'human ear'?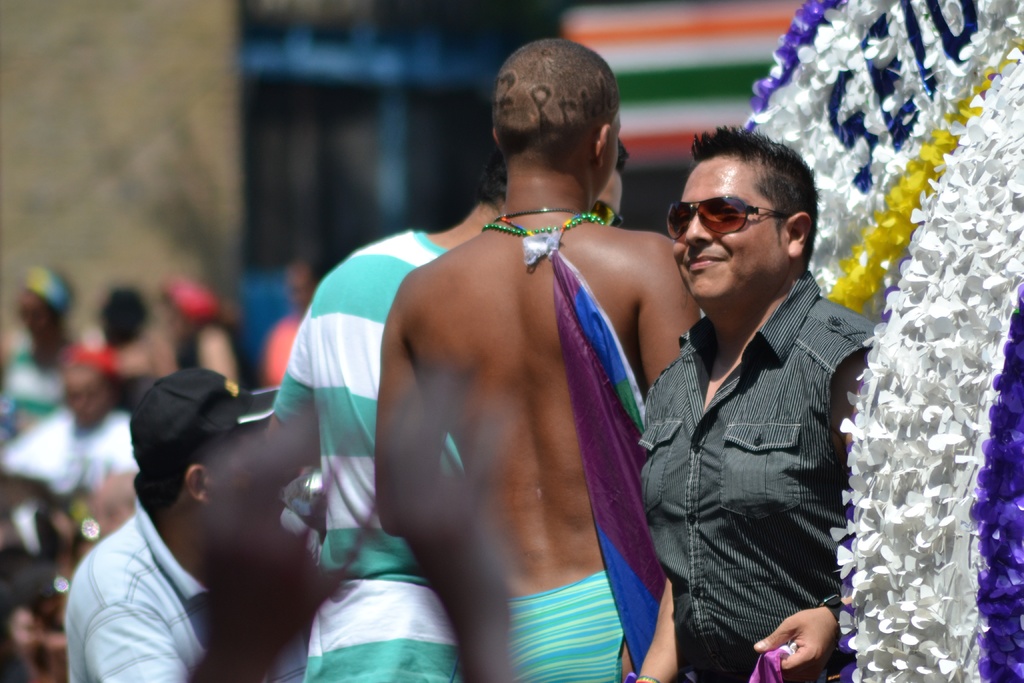
x1=489, y1=123, x2=502, y2=152
